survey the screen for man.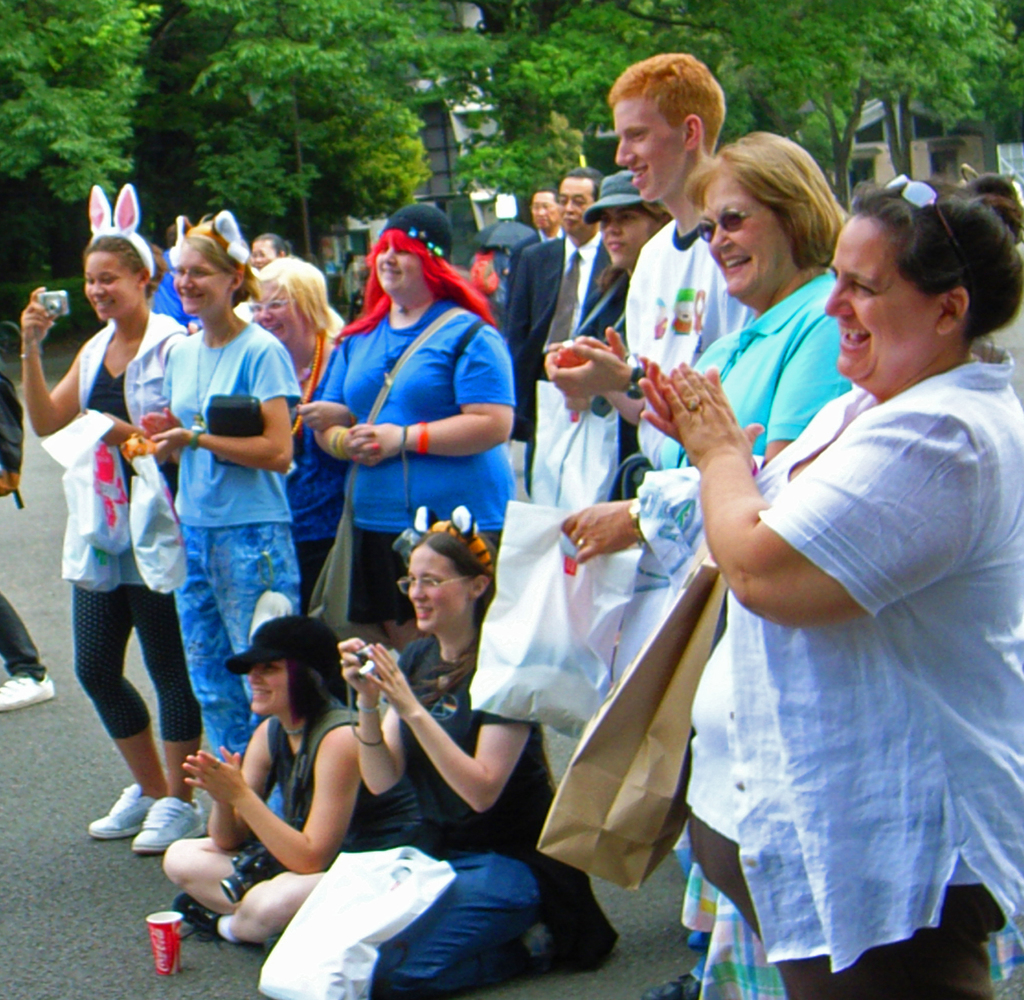
Survey found: locate(504, 167, 604, 491).
